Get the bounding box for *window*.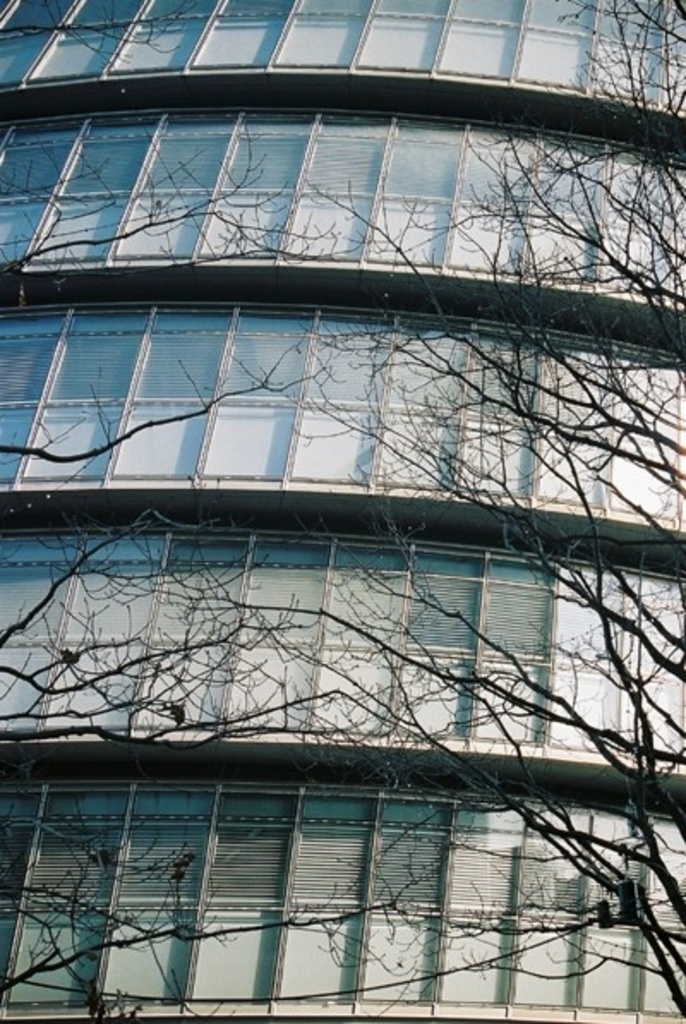
<bbox>556, 580, 628, 662</bbox>.
